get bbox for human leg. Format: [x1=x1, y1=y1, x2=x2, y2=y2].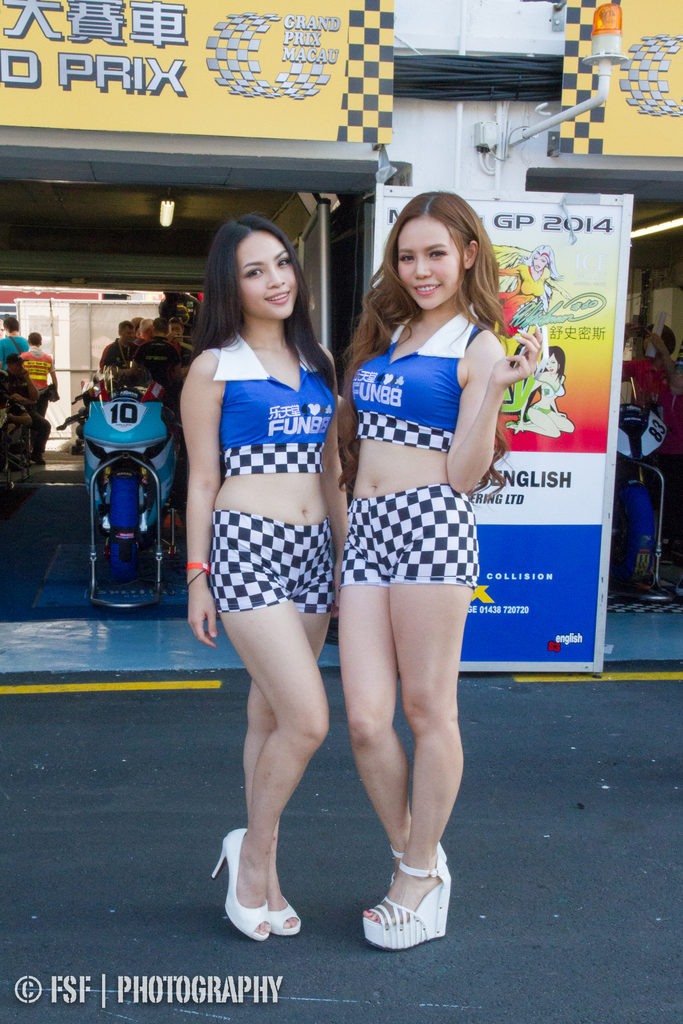
[x1=240, y1=605, x2=333, y2=939].
